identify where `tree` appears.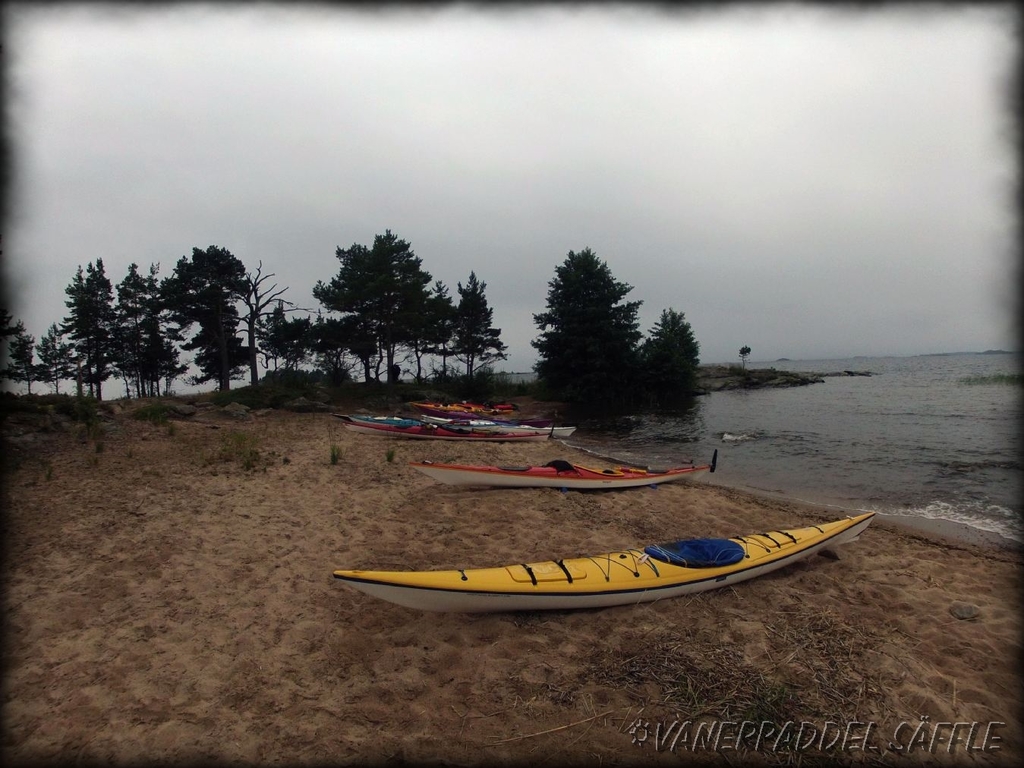
Appears at 250, 298, 296, 370.
